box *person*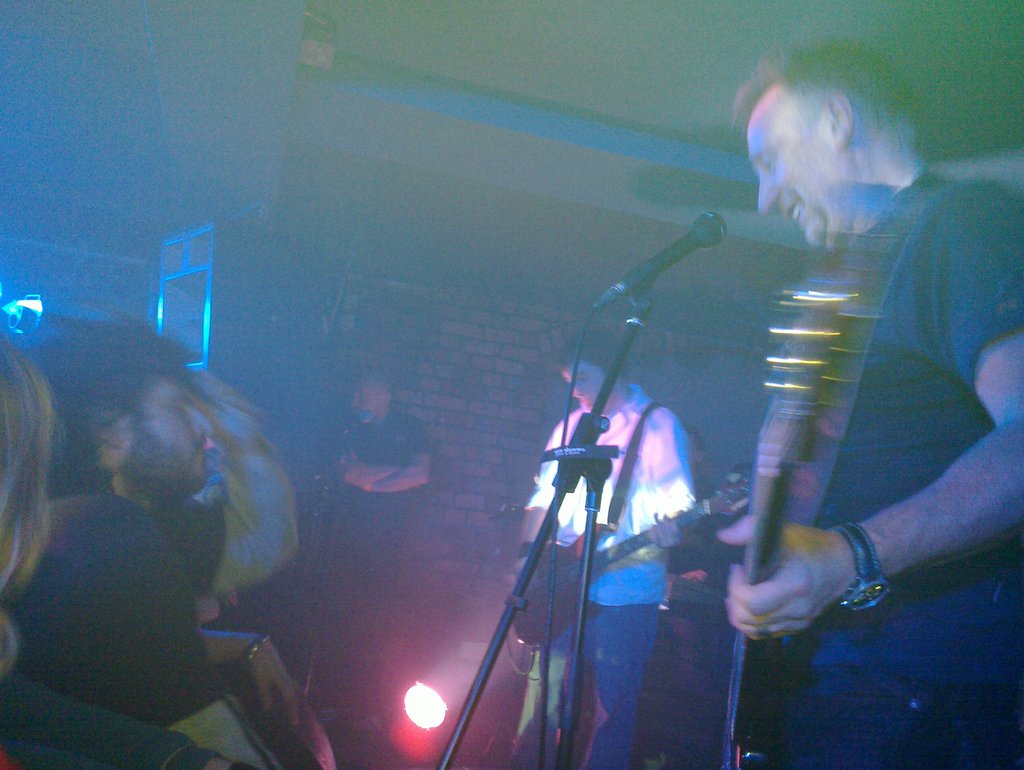
0, 336, 234, 769
